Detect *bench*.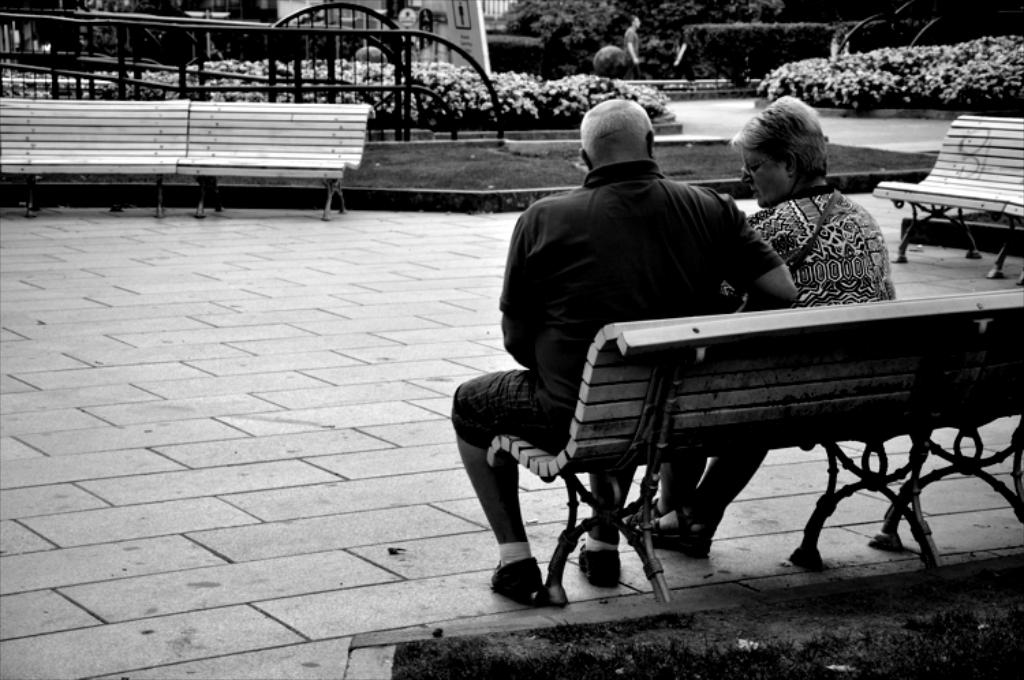
Detected at (871,115,1023,277).
